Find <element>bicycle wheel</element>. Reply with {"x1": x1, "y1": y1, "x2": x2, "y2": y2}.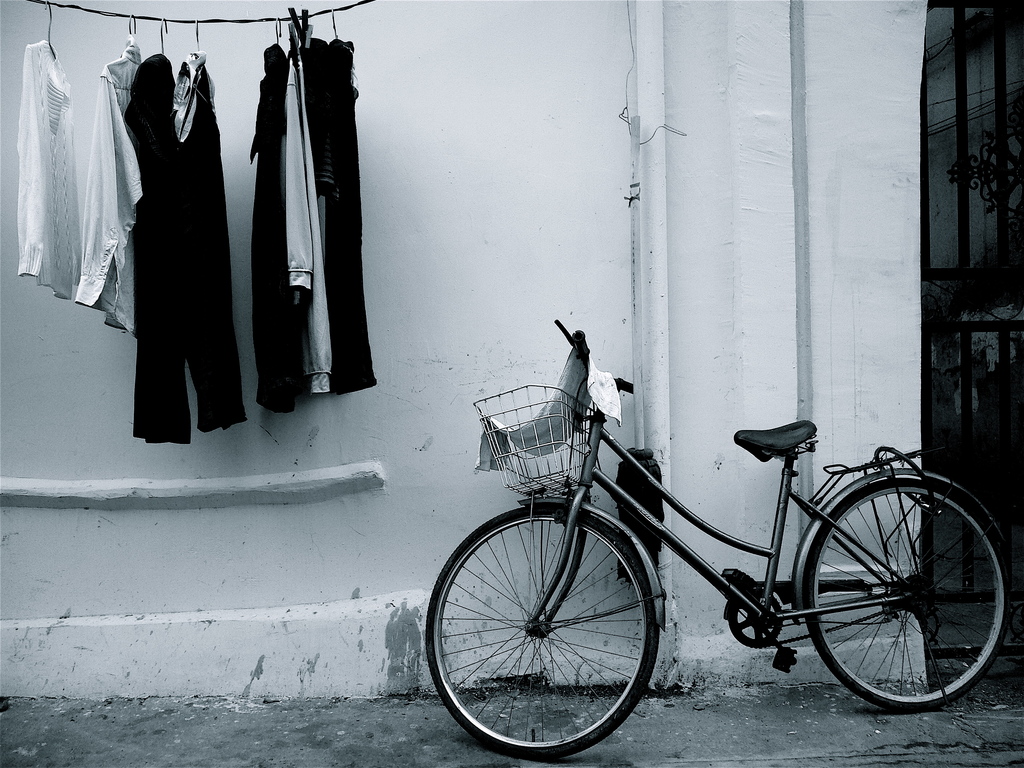
{"x1": 429, "y1": 498, "x2": 682, "y2": 757}.
